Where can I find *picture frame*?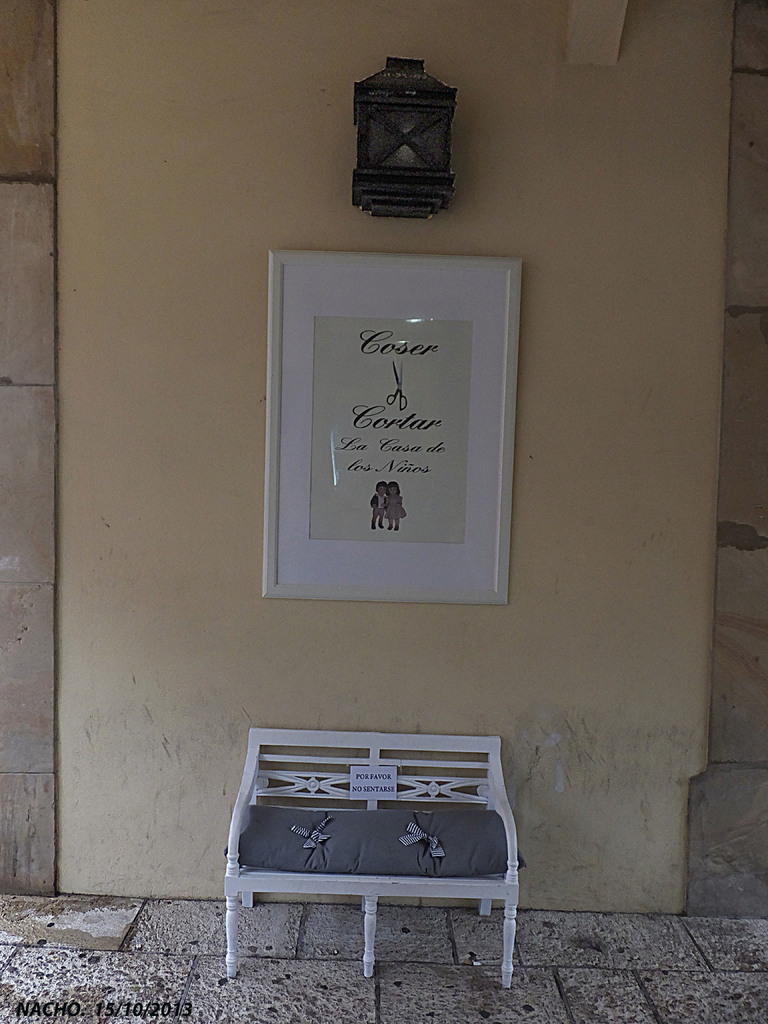
You can find it at 264,251,522,607.
